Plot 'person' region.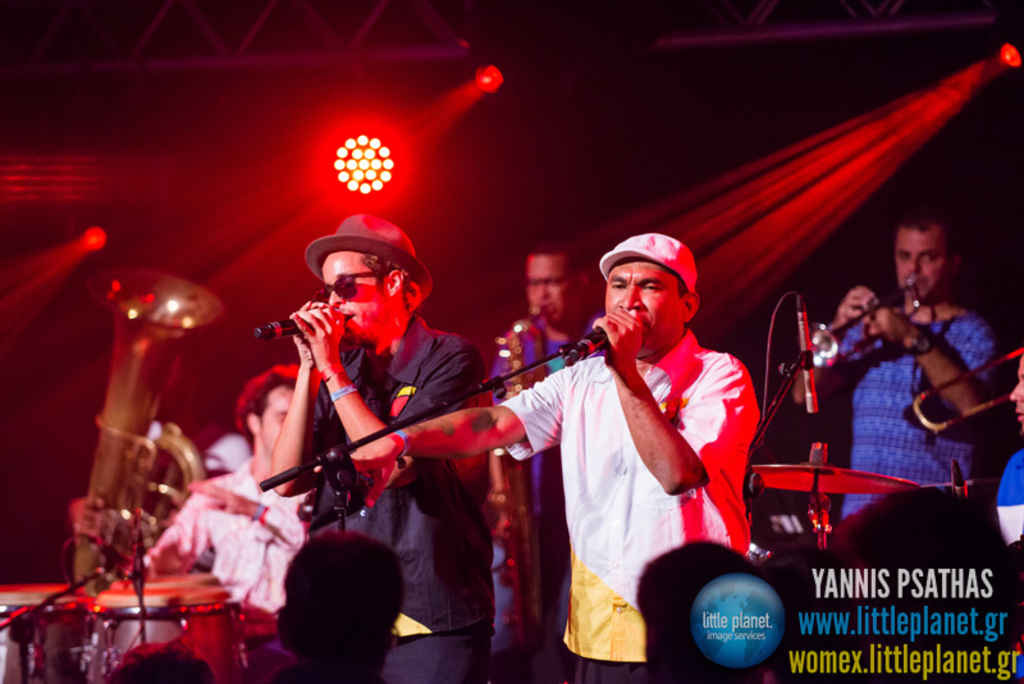
Plotted at {"left": 490, "top": 232, "right": 608, "bottom": 637}.
